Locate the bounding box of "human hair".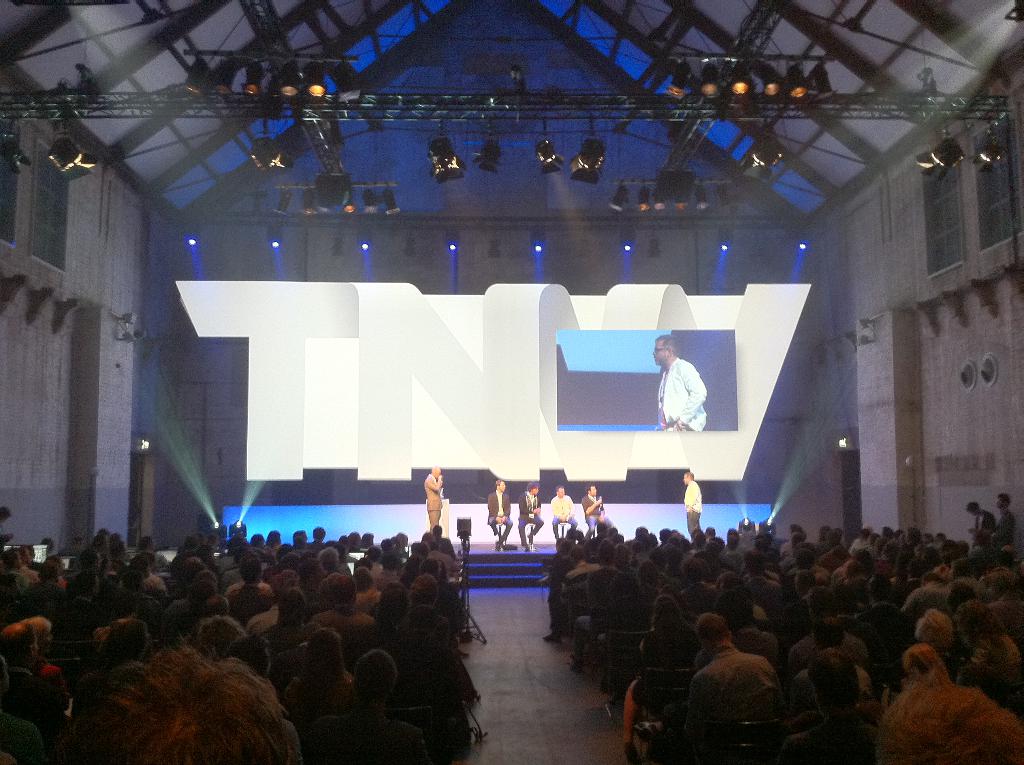
Bounding box: detection(812, 615, 844, 648).
